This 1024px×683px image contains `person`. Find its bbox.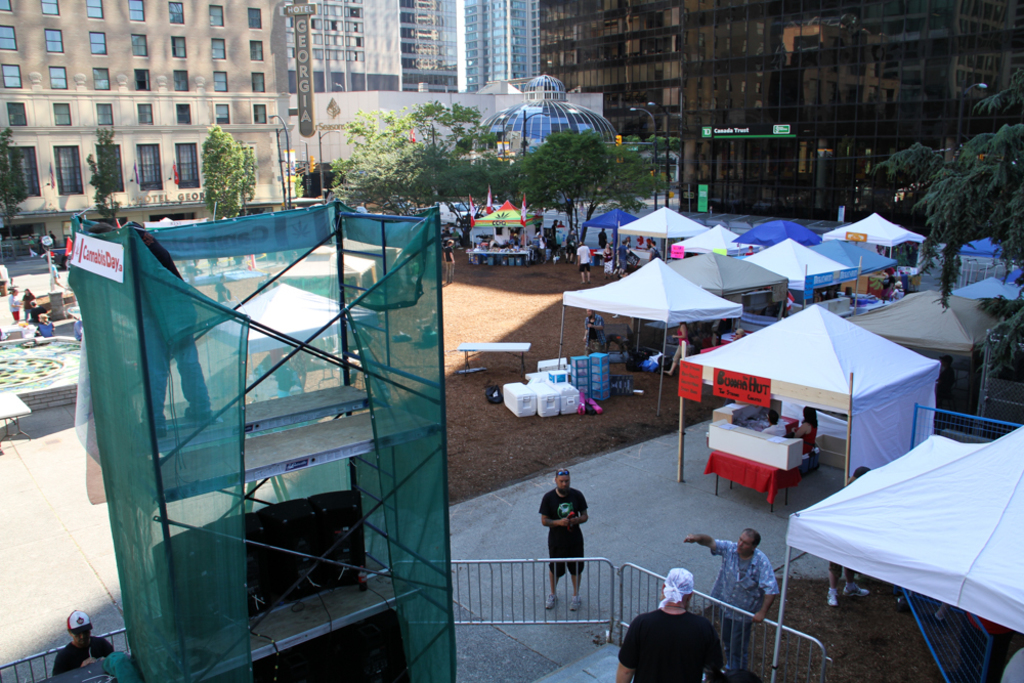
box(614, 564, 725, 682).
